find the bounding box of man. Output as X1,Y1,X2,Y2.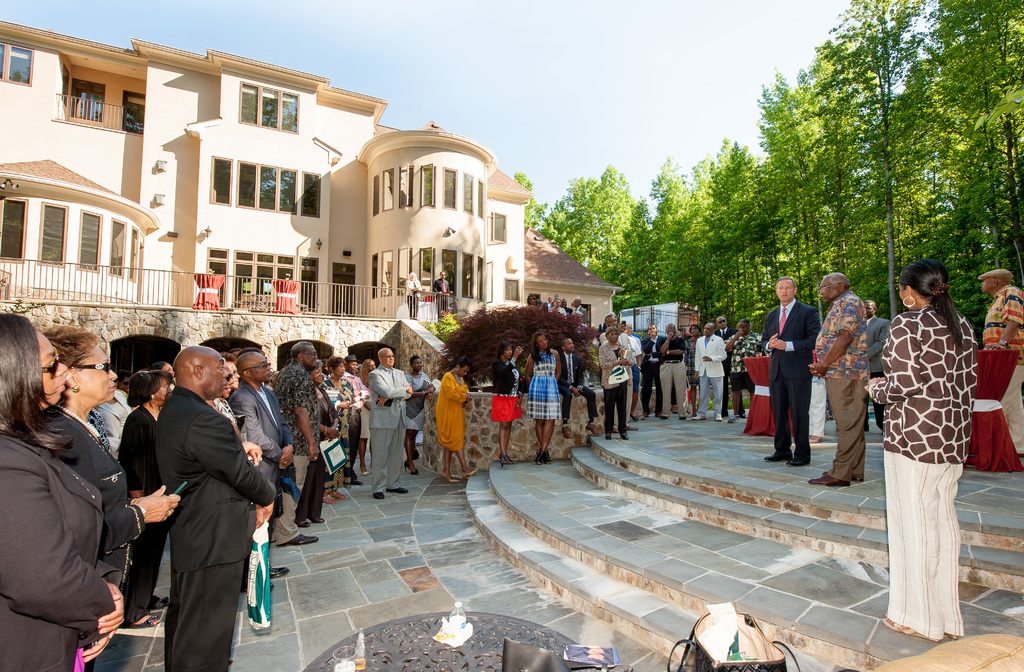
542,294,557,313.
